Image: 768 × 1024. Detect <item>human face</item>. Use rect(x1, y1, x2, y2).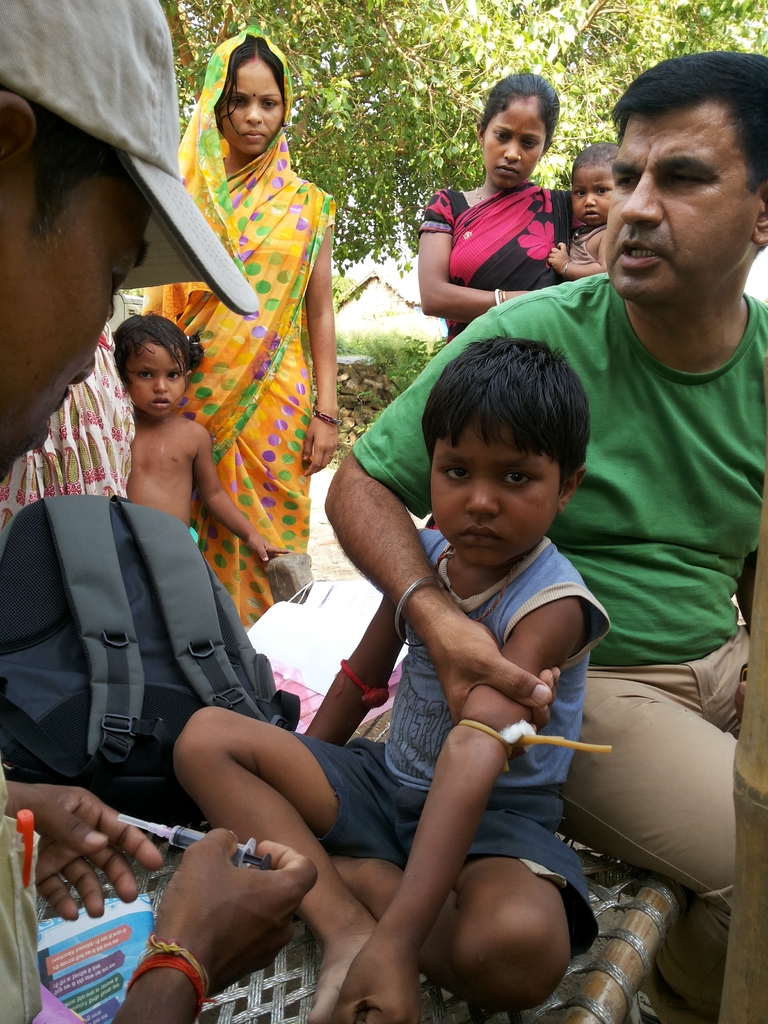
rect(574, 151, 611, 235).
